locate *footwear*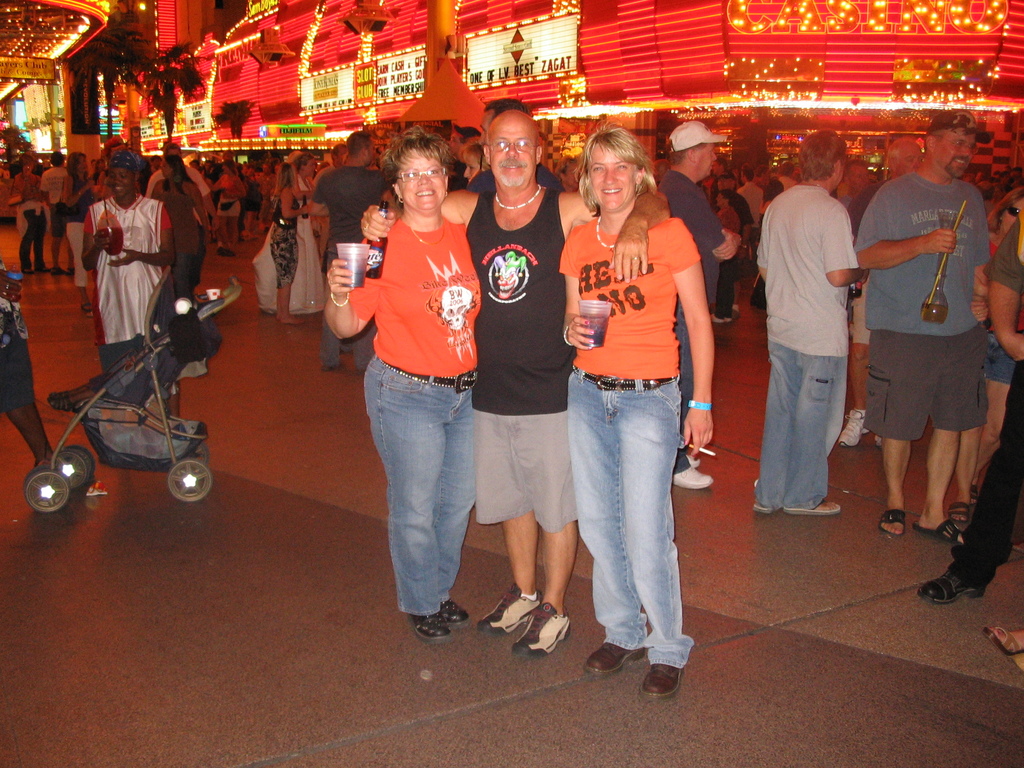
Rect(20, 268, 31, 275)
